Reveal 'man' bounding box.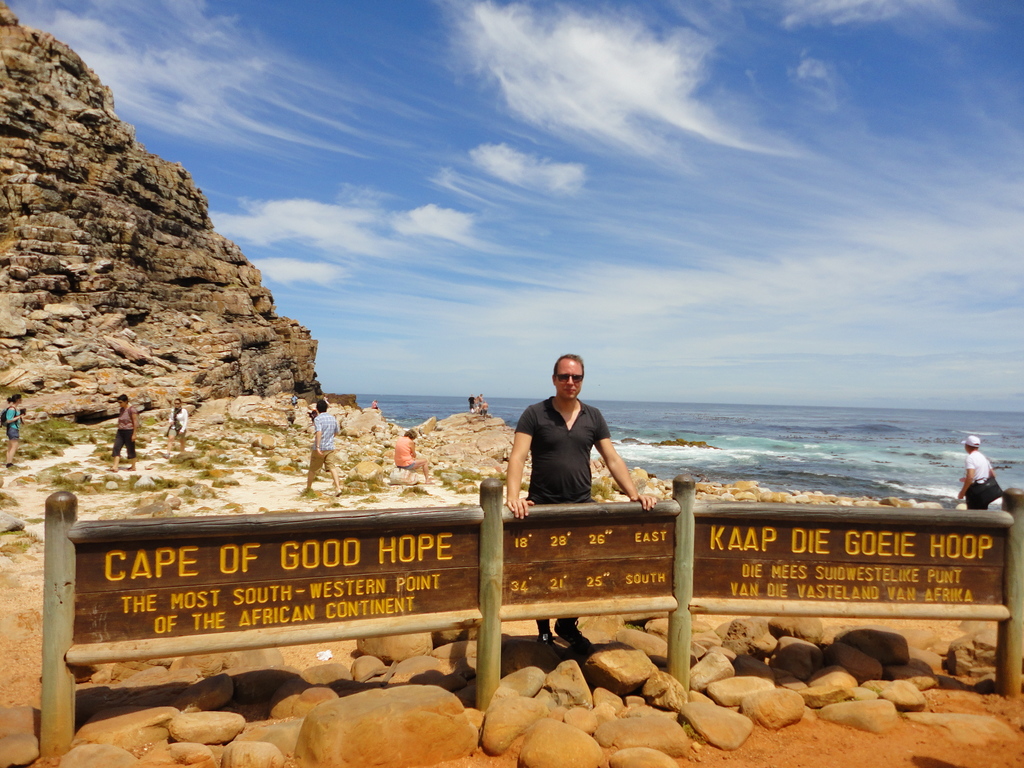
Revealed: bbox=(502, 351, 659, 657).
